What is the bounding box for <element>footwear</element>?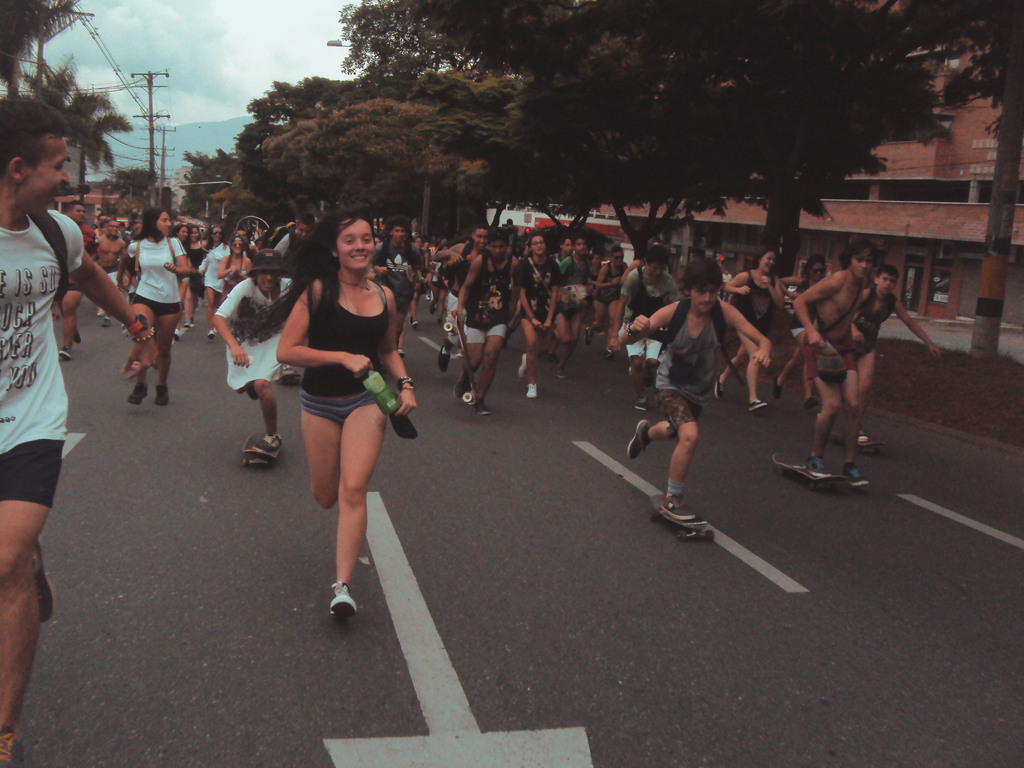
rect(714, 380, 724, 399).
